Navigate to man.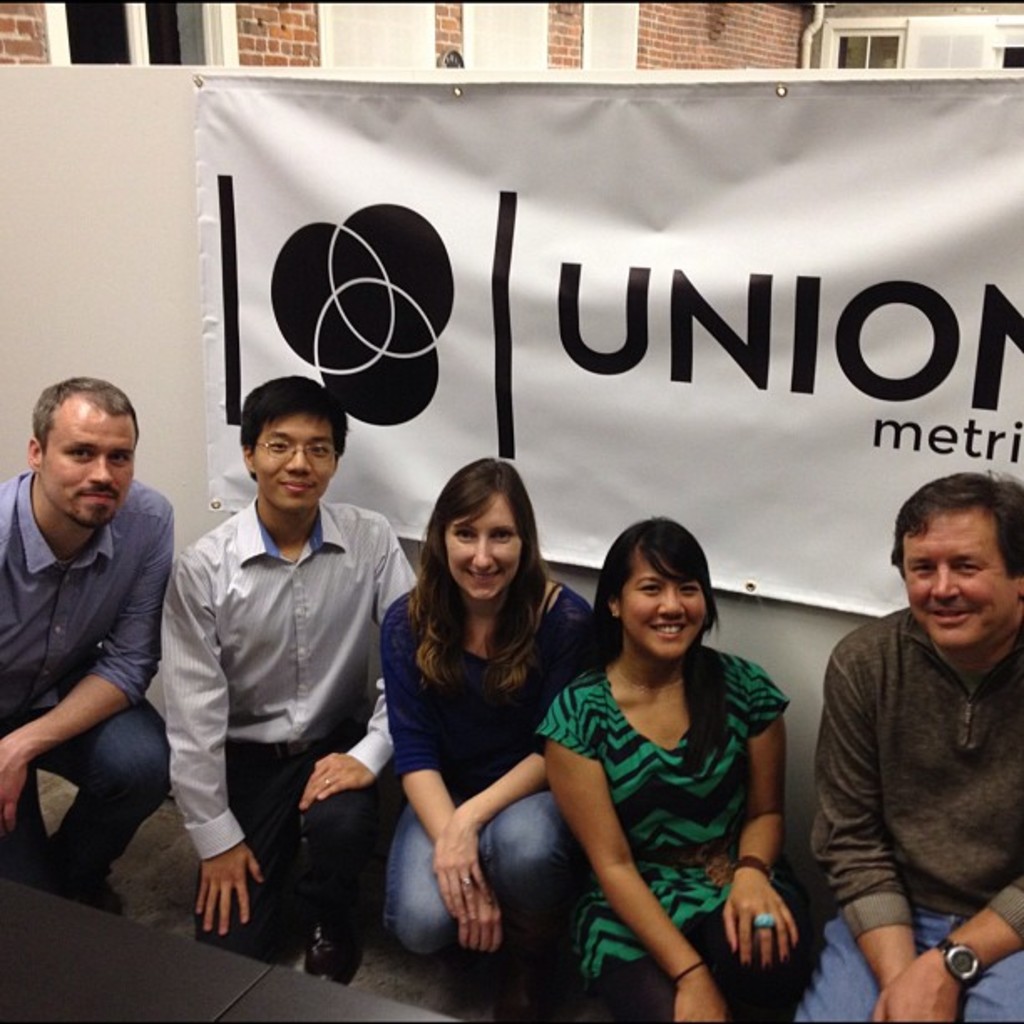
Navigation target: region(2, 358, 212, 949).
